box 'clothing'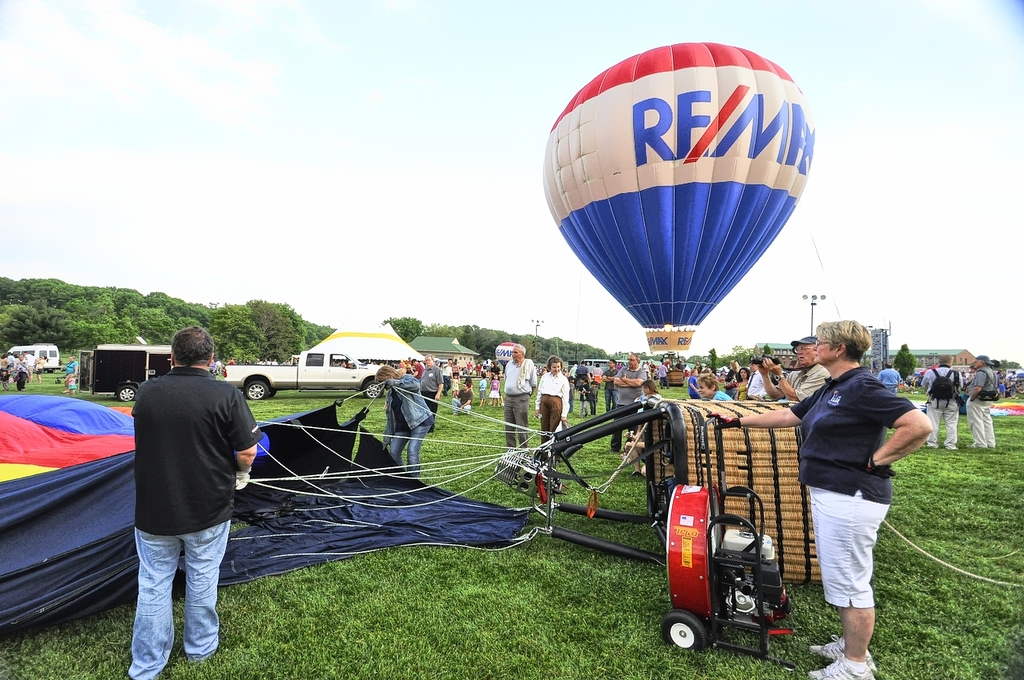
x1=446, y1=362, x2=452, y2=391
